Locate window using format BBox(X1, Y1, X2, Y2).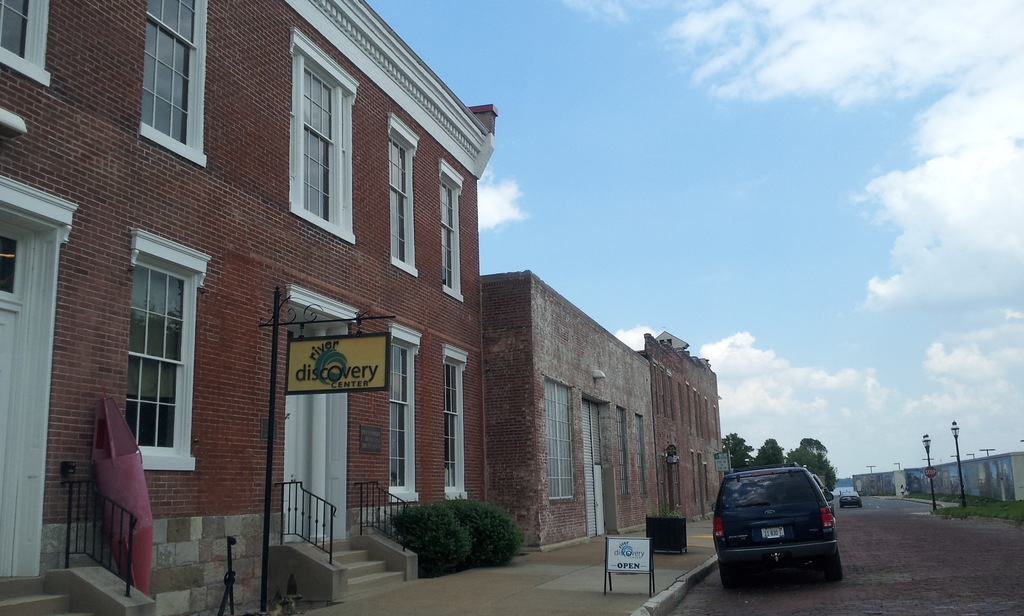
BBox(140, 0, 204, 152).
